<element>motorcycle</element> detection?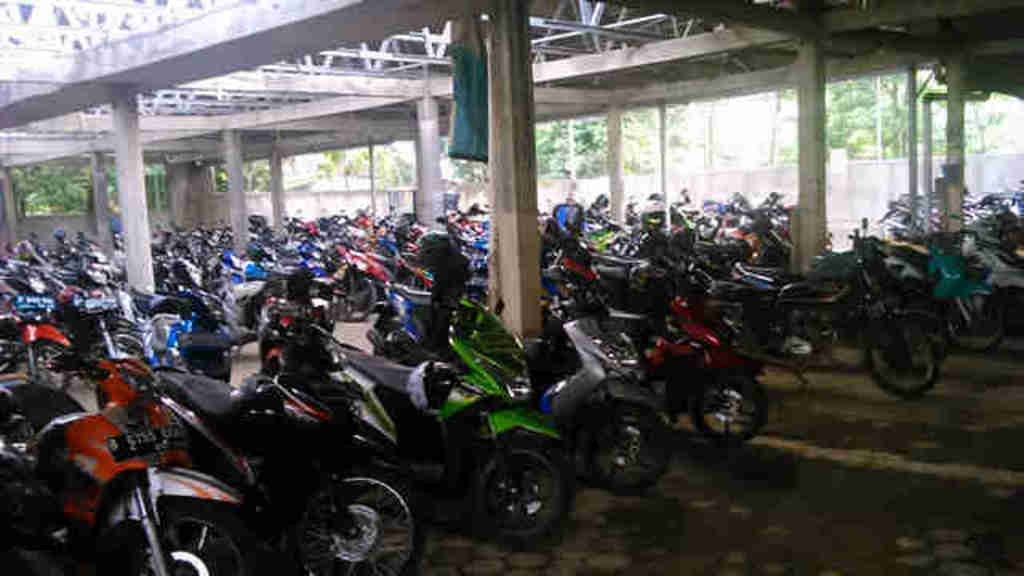
BBox(723, 216, 942, 402)
